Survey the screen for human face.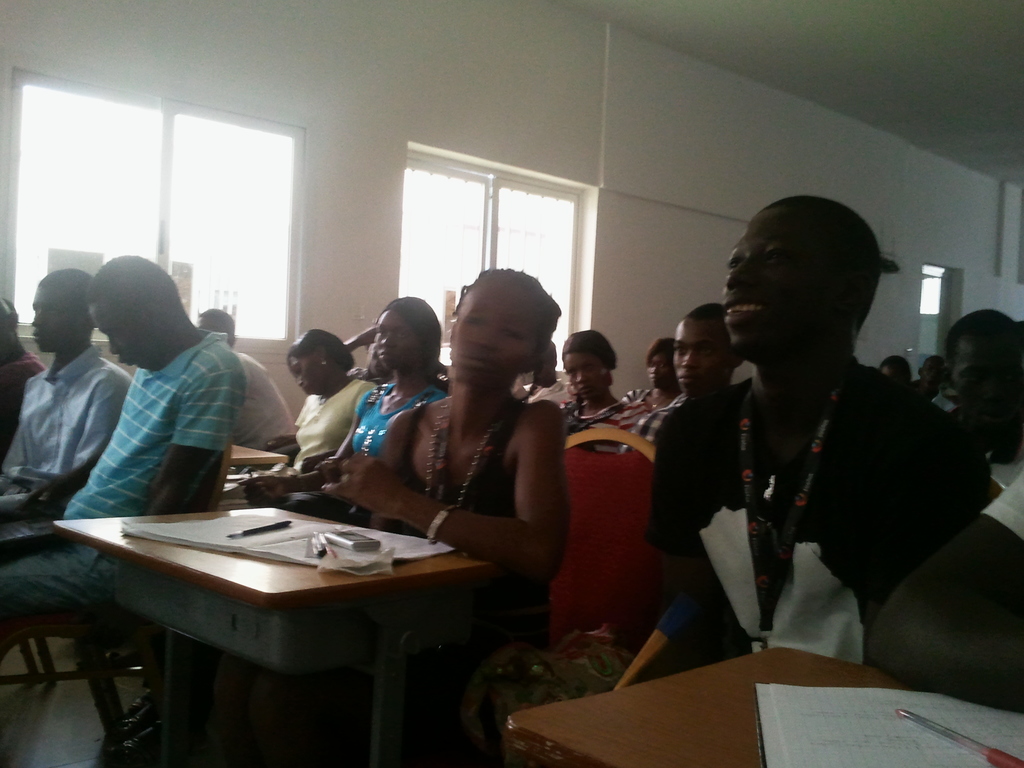
Survey found: [29, 291, 78, 347].
